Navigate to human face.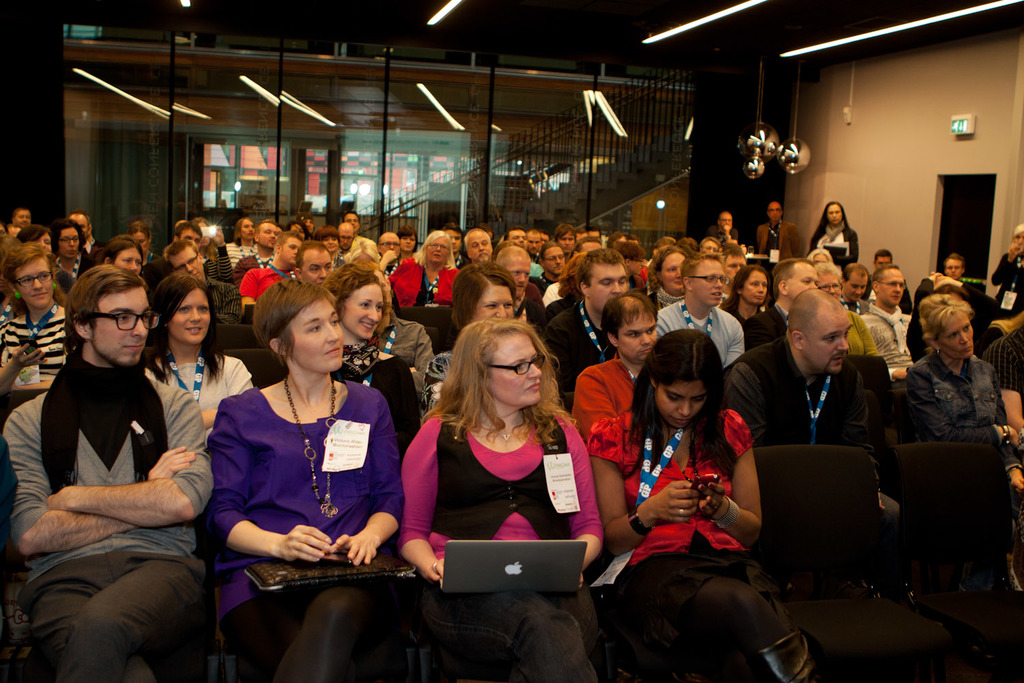
Navigation target: detection(70, 212, 87, 236).
